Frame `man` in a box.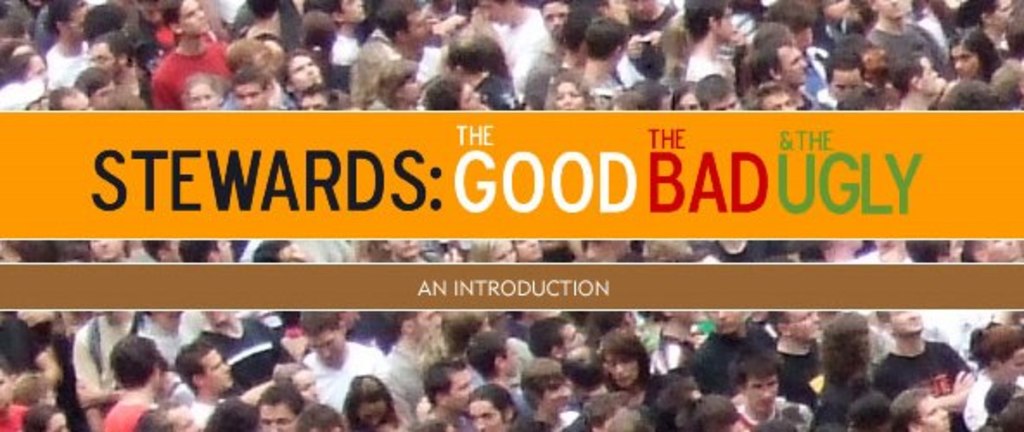
x1=289, y1=309, x2=389, y2=411.
